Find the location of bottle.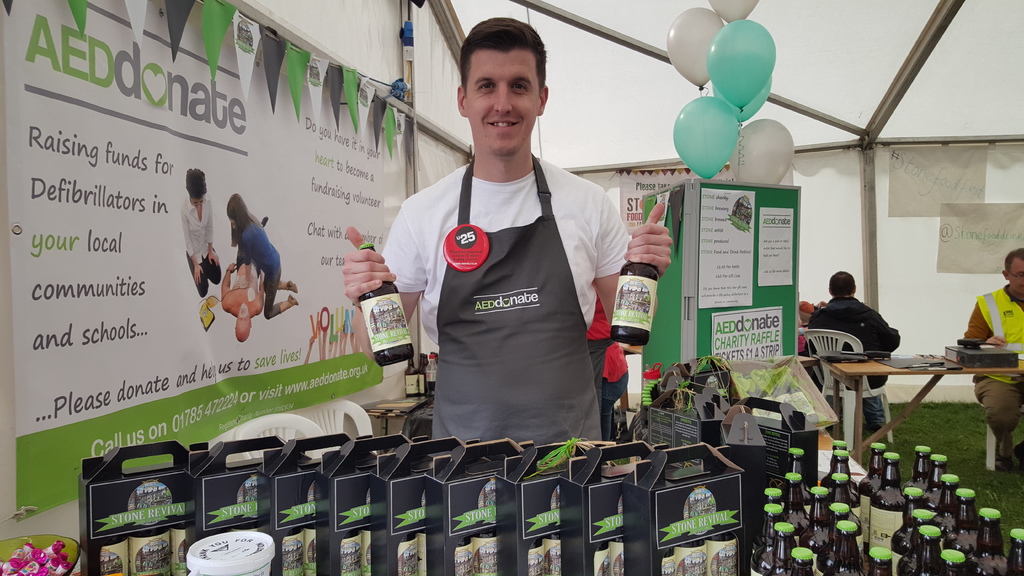
Location: (751, 500, 785, 575).
